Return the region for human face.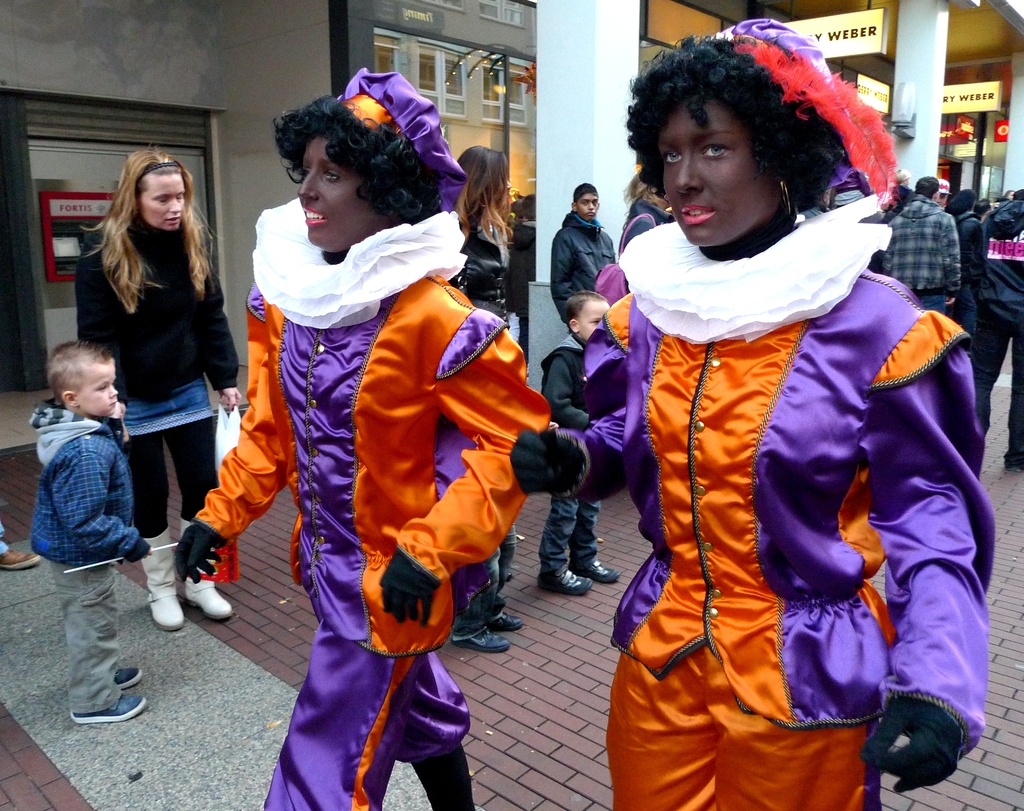
[left=77, top=362, right=122, bottom=412].
